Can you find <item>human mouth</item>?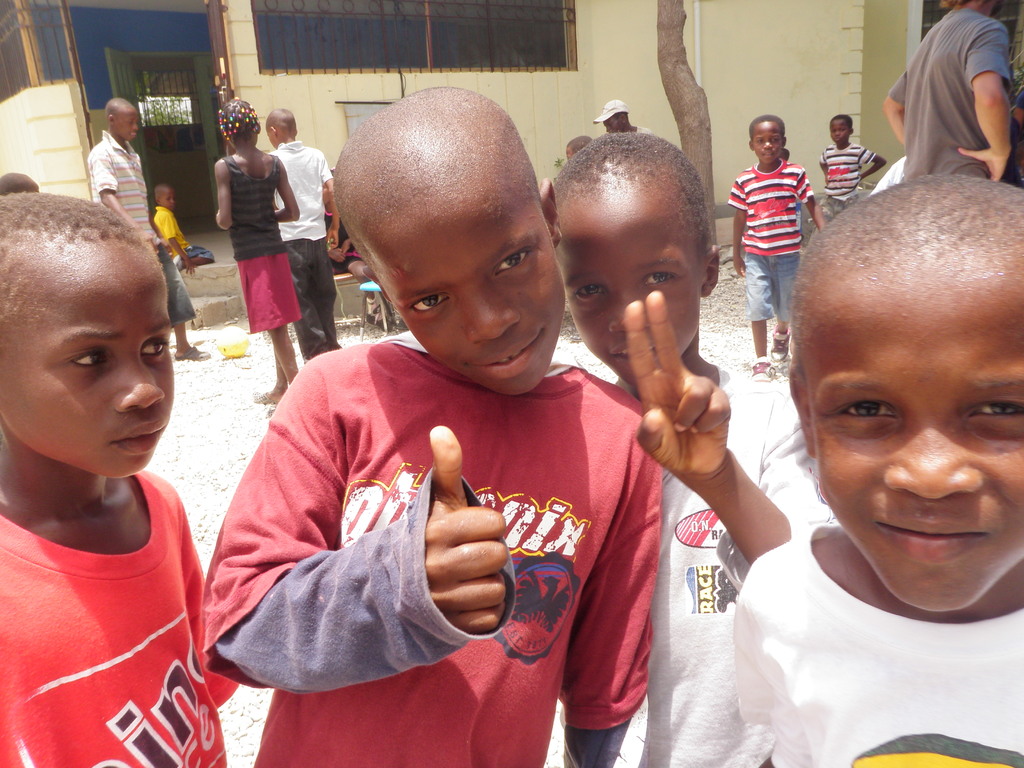
Yes, bounding box: box(599, 339, 660, 365).
